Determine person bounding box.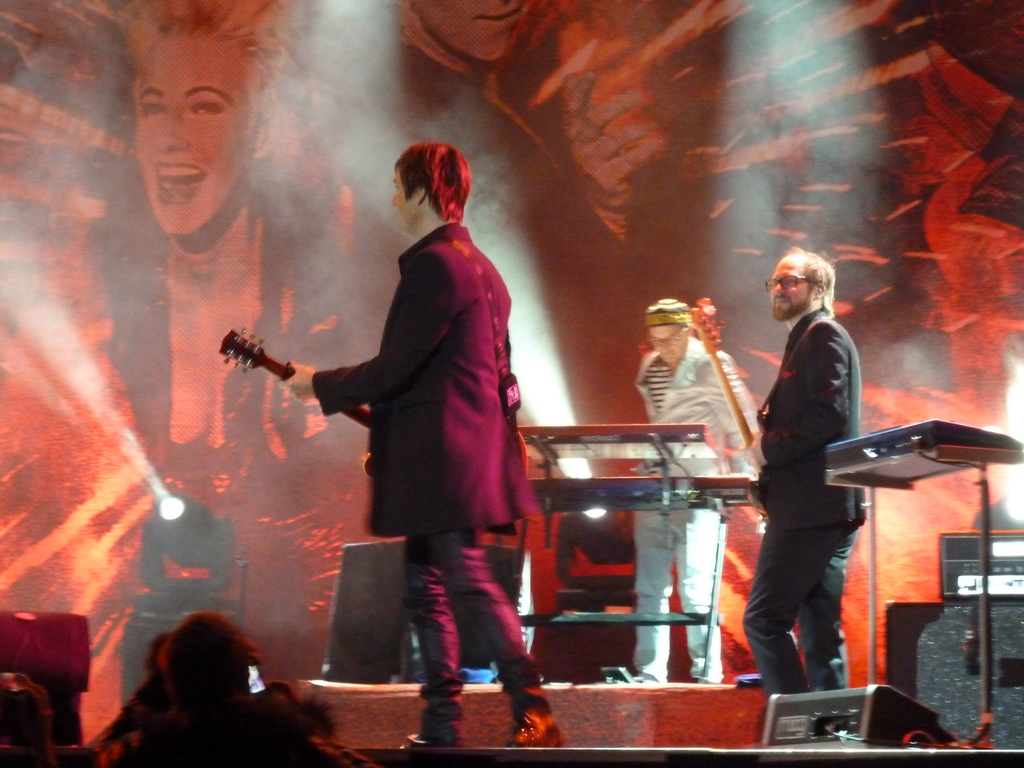
Determined: detection(631, 300, 744, 680).
